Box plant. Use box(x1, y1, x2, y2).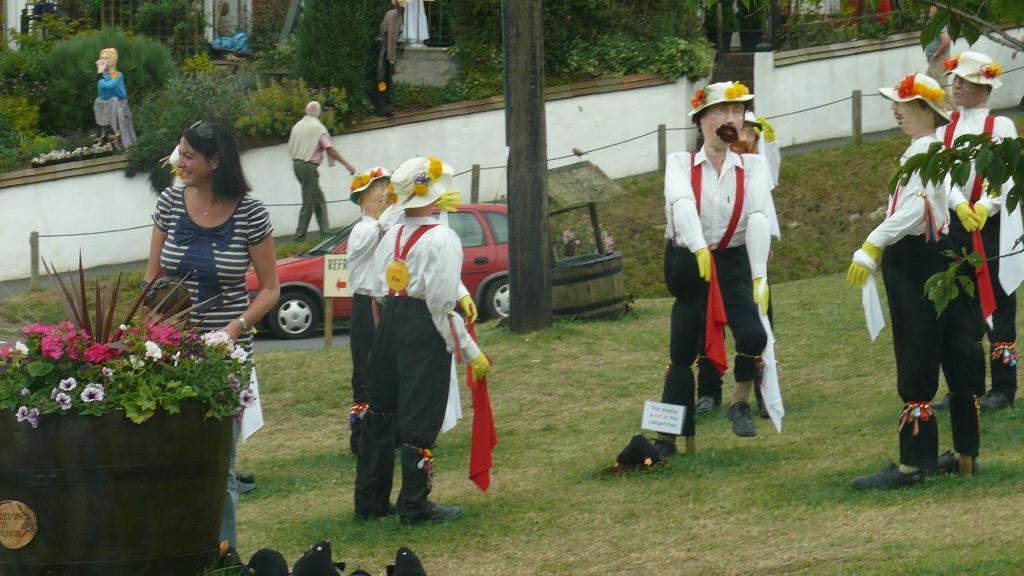
box(772, 0, 859, 49).
